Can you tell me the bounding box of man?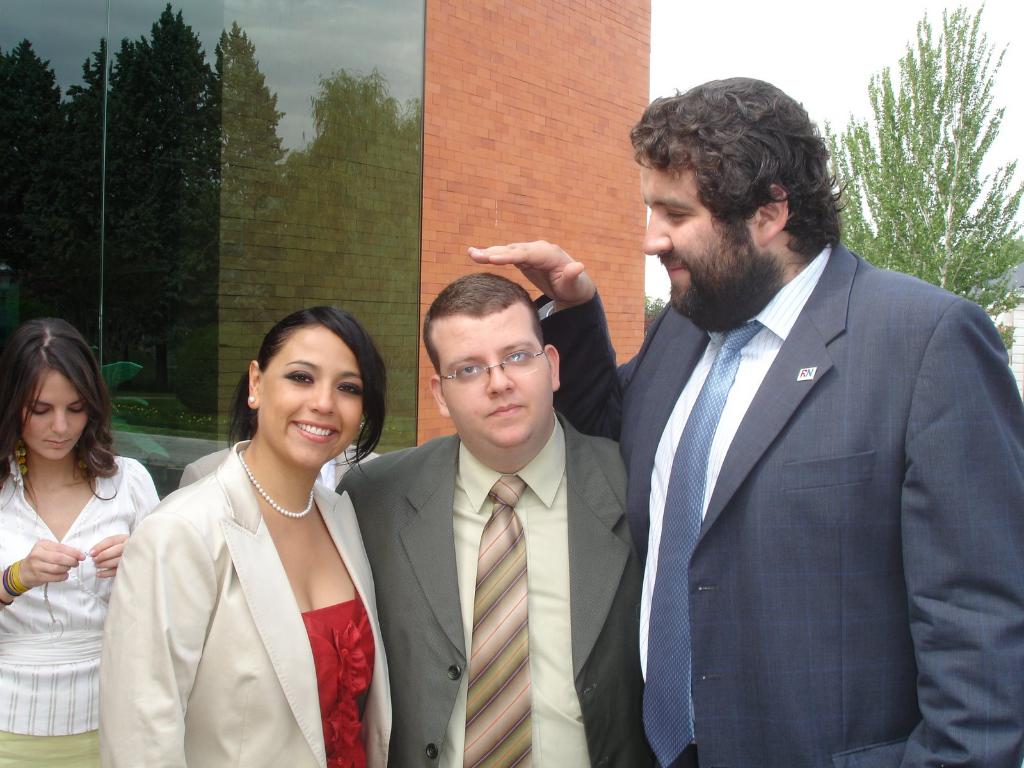
[left=585, top=69, right=1005, bottom=761].
